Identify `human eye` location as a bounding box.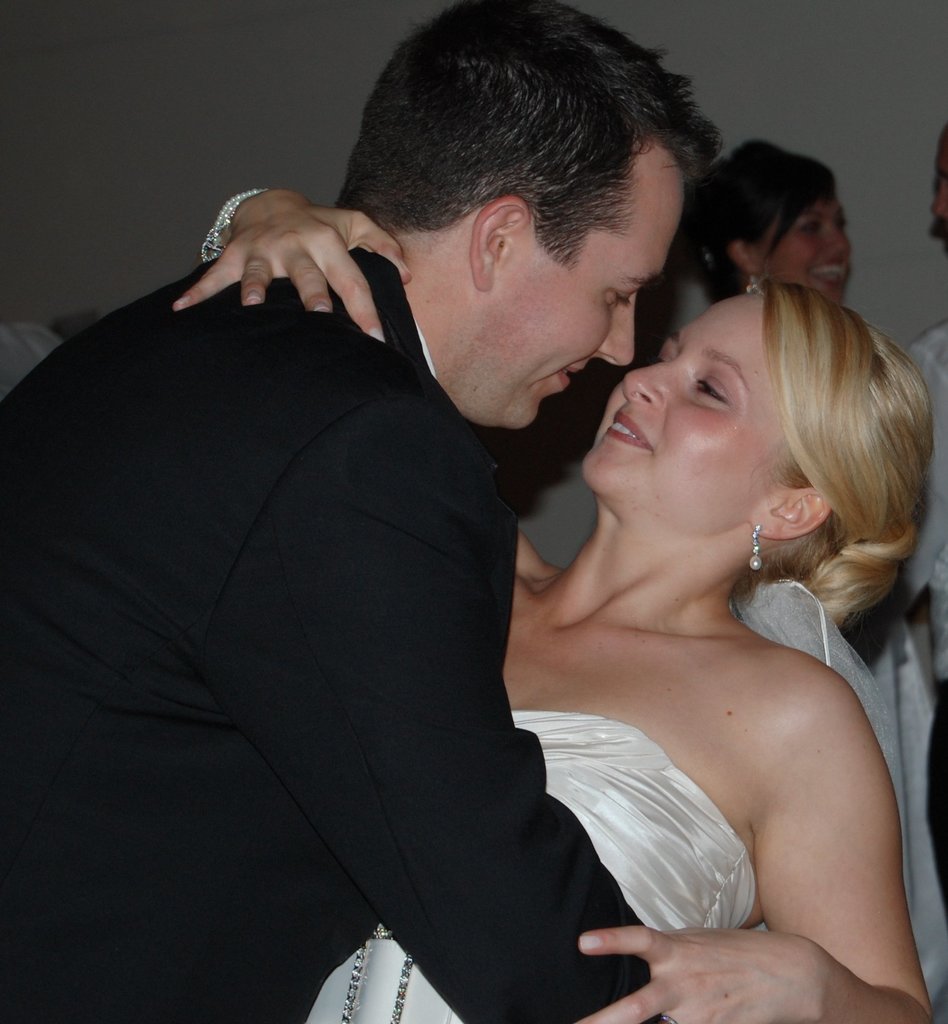
(x1=610, y1=288, x2=635, y2=307).
